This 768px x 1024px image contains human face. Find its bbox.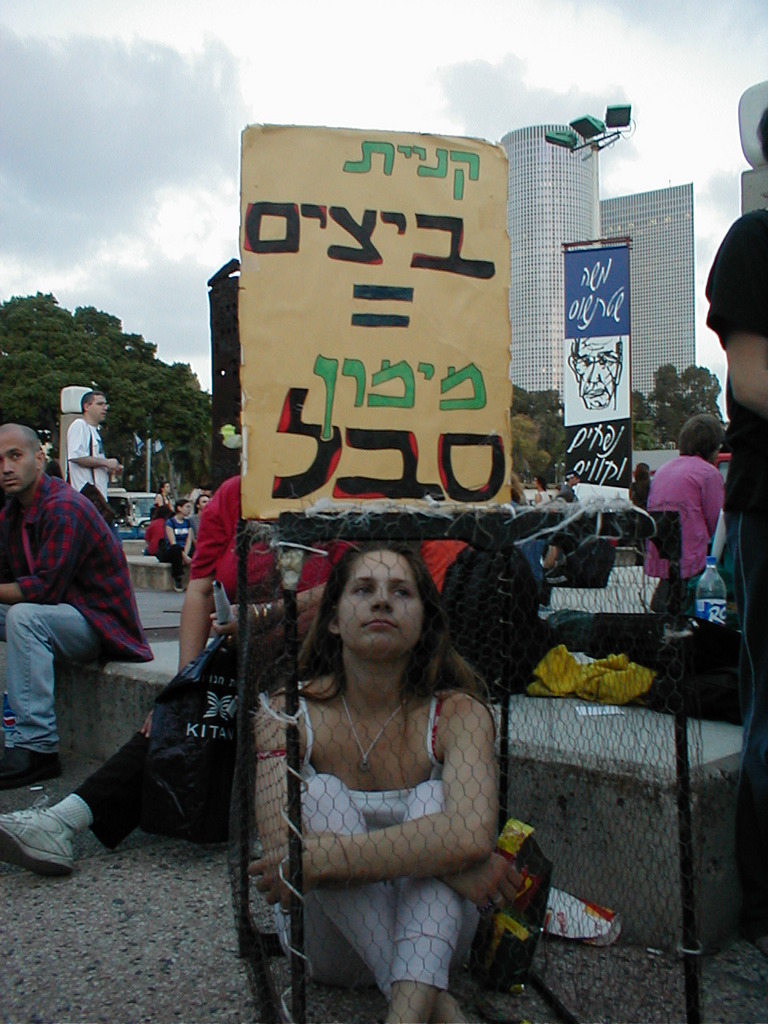
x1=91 y1=395 x2=107 y2=422.
